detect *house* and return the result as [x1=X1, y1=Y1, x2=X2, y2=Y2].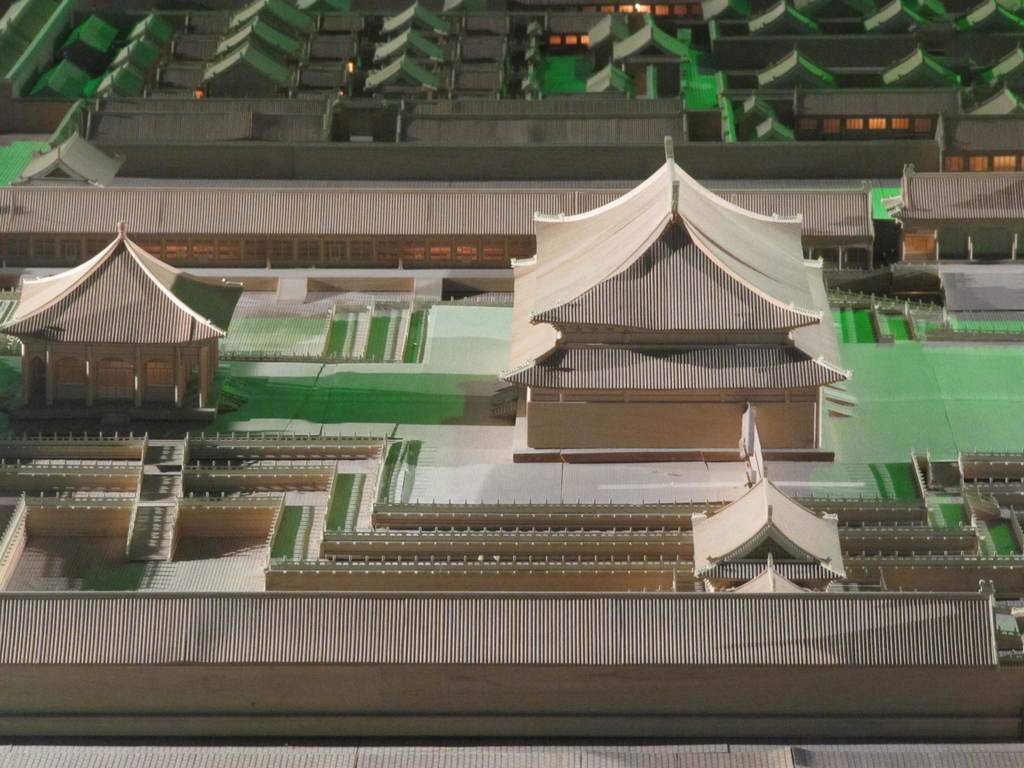
[x1=965, y1=86, x2=1023, y2=120].
